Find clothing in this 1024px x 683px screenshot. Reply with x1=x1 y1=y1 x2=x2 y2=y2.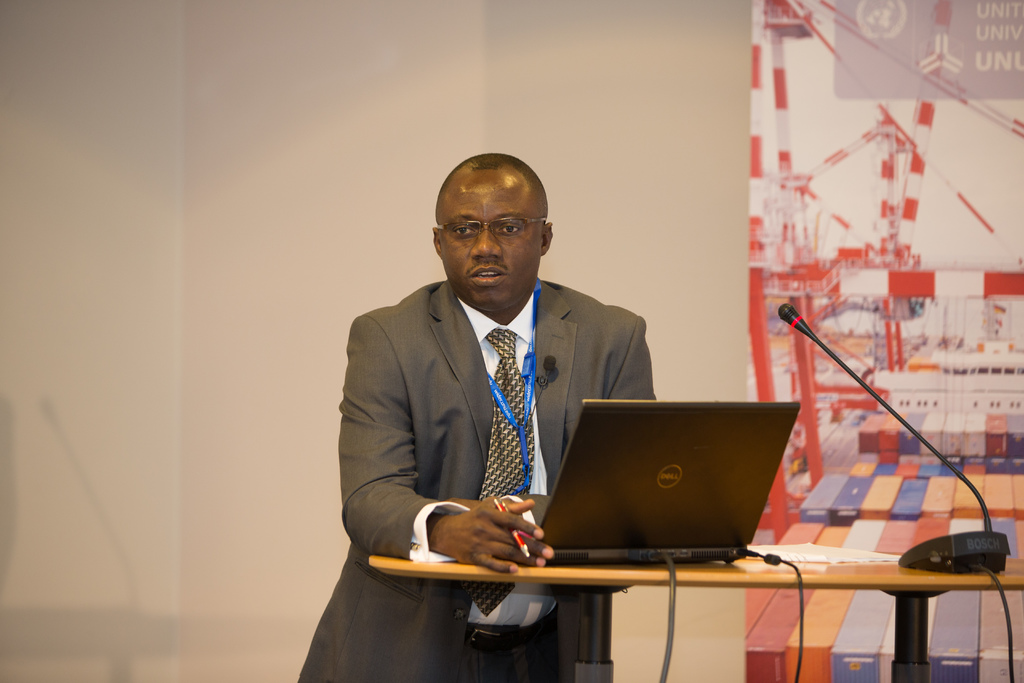
x1=340 y1=222 x2=650 y2=642.
